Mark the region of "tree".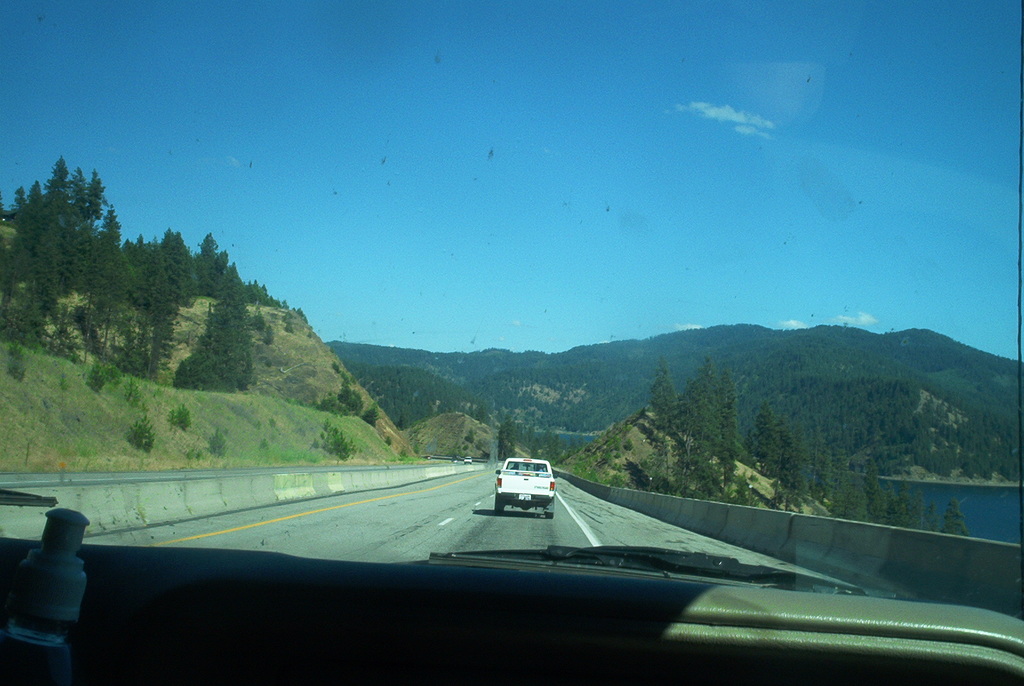
Region: BBox(242, 284, 279, 304).
